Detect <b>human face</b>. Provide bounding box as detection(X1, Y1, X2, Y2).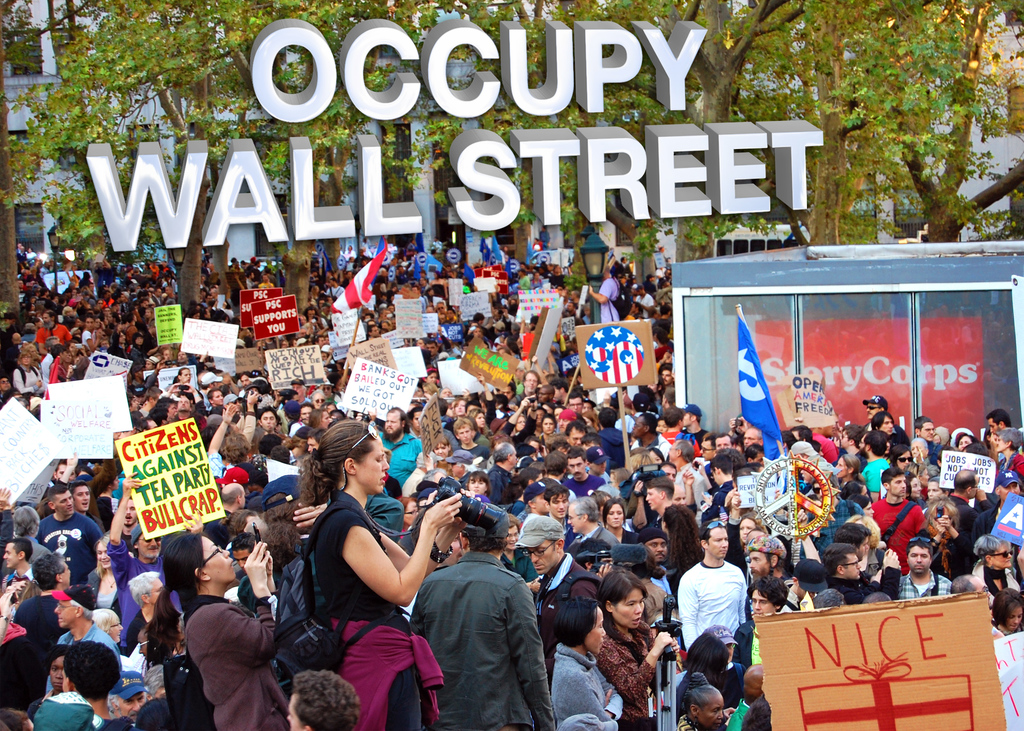
detection(583, 442, 601, 448).
